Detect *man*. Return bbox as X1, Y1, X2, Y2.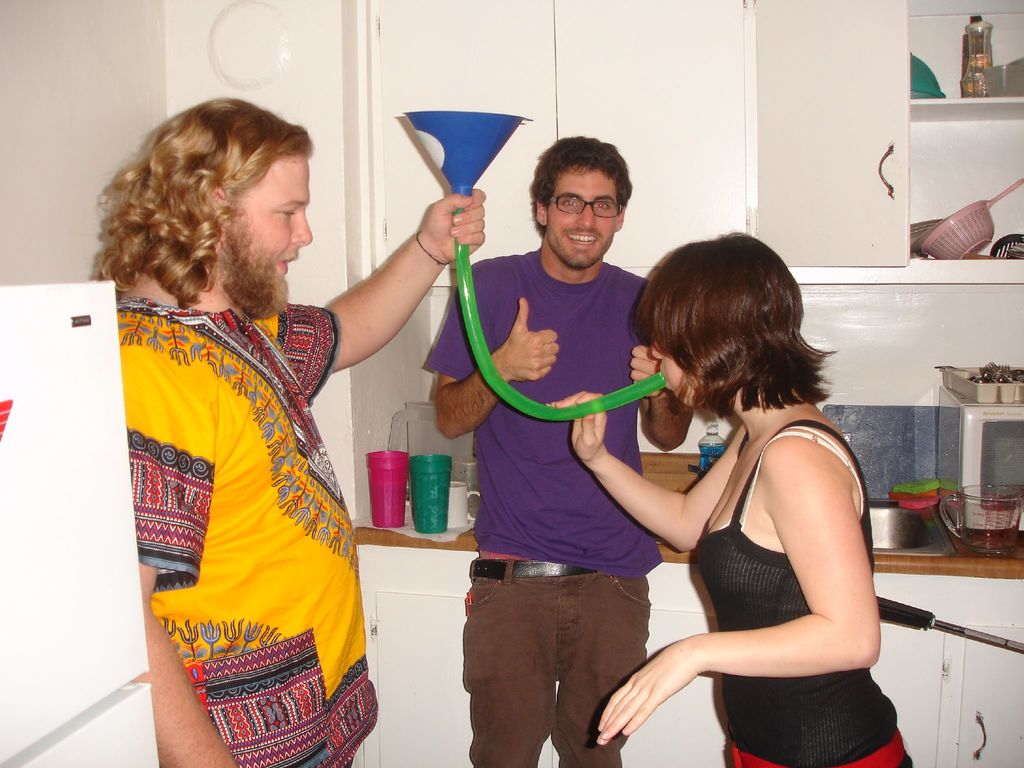
426, 135, 694, 767.
